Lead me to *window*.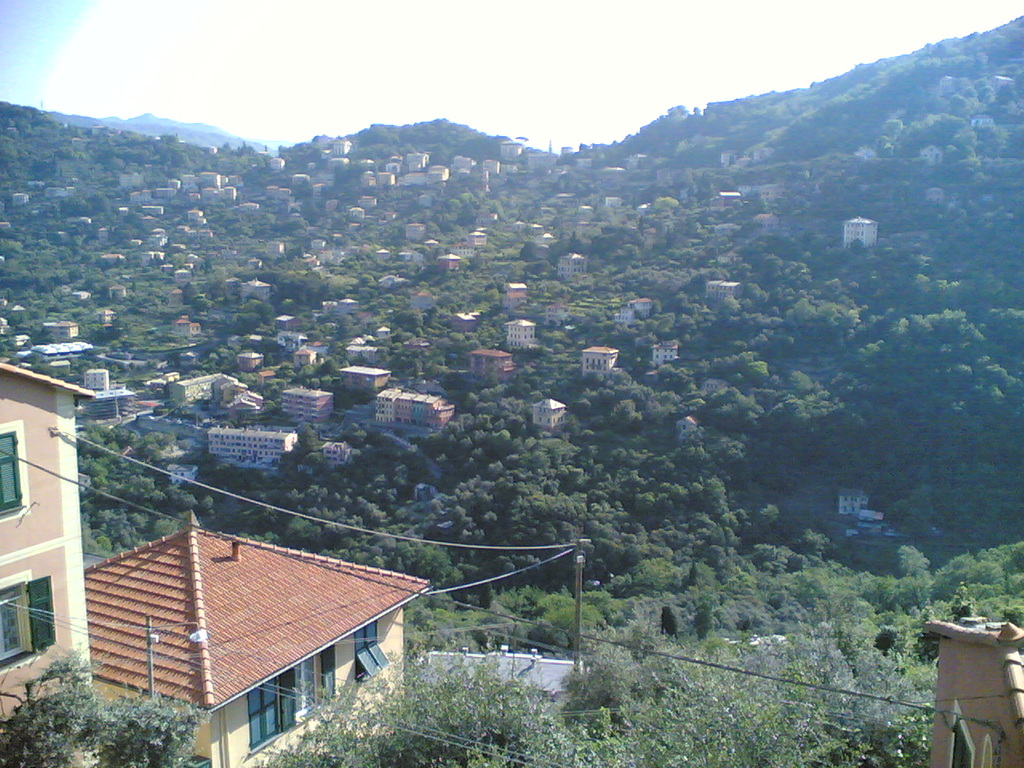
Lead to {"left": 0, "top": 566, "right": 60, "bottom": 682}.
